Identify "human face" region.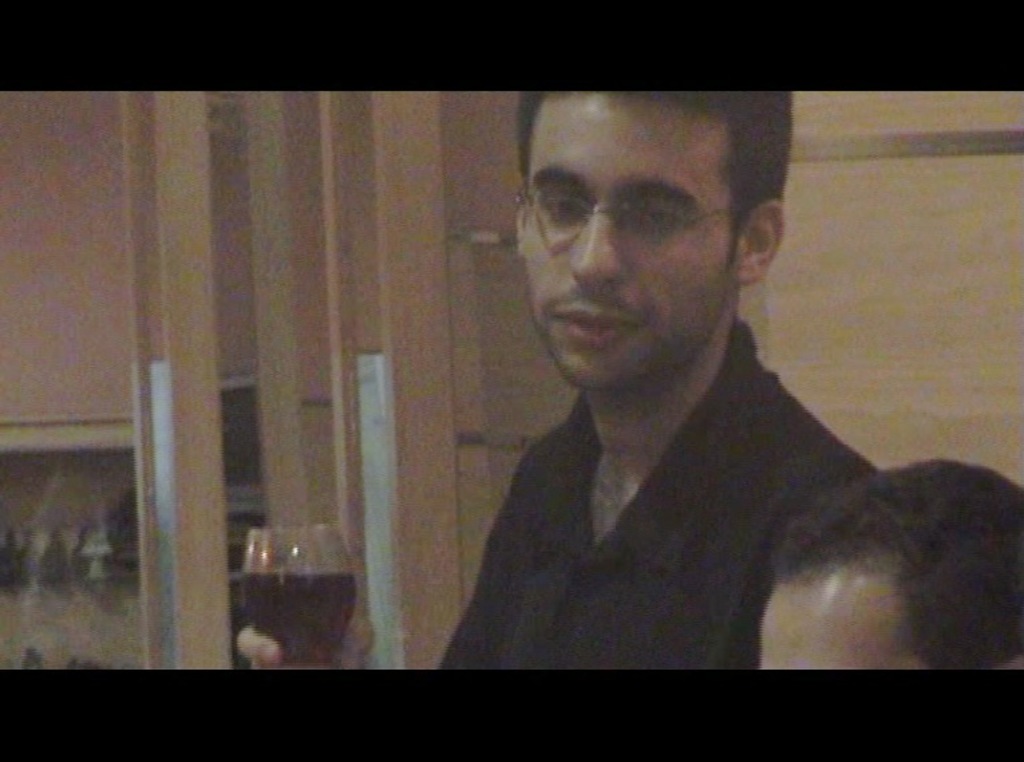
Region: <box>754,570,920,676</box>.
